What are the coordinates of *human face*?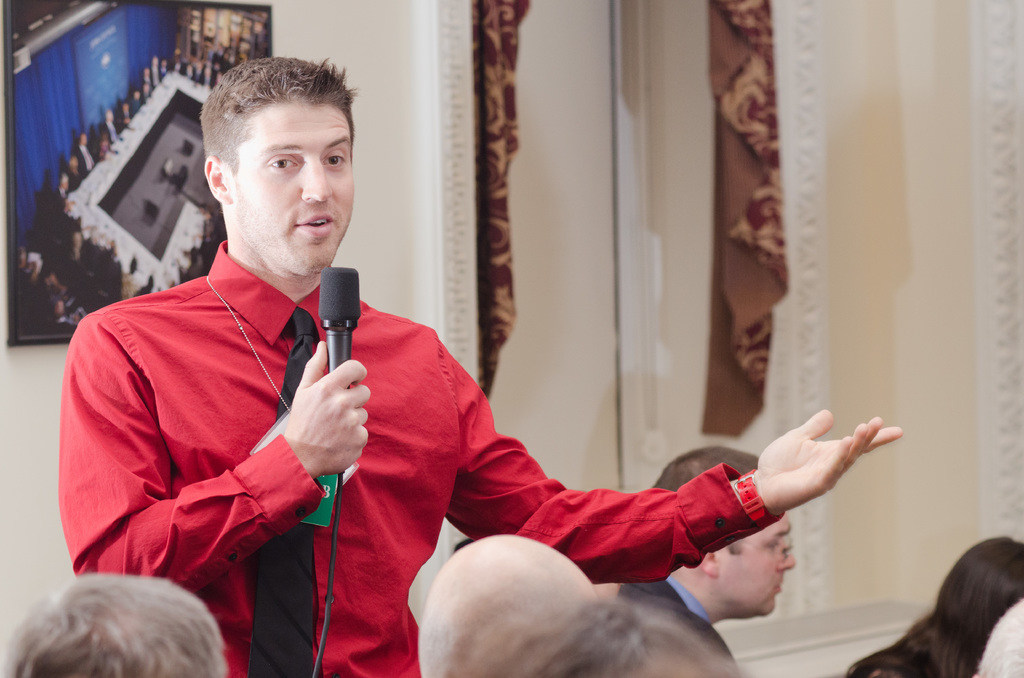
pyautogui.locateOnScreen(717, 513, 795, 617).
